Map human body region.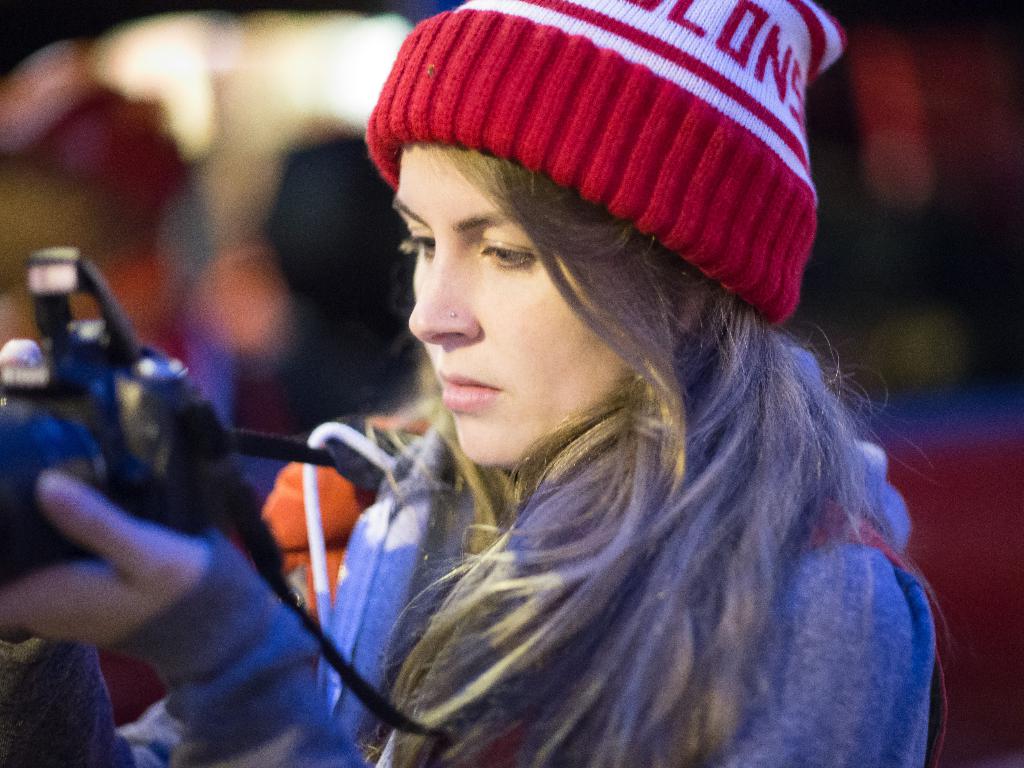
Mapped to <box>264,51,905,761</box>.
